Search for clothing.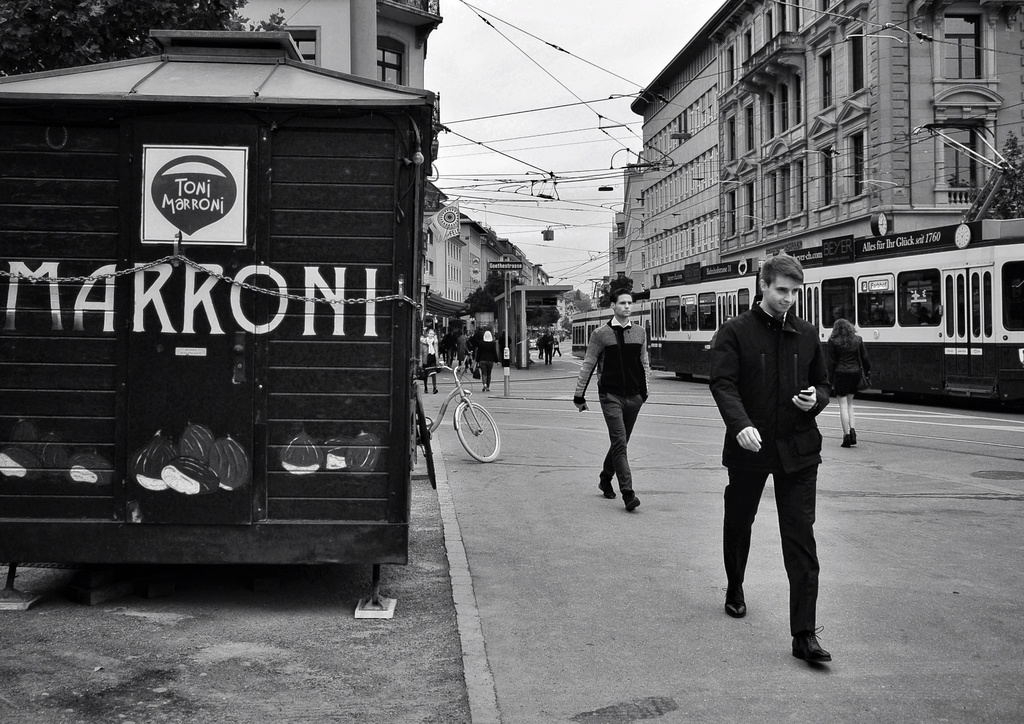
Found at region(456, 334, 464, 366).
